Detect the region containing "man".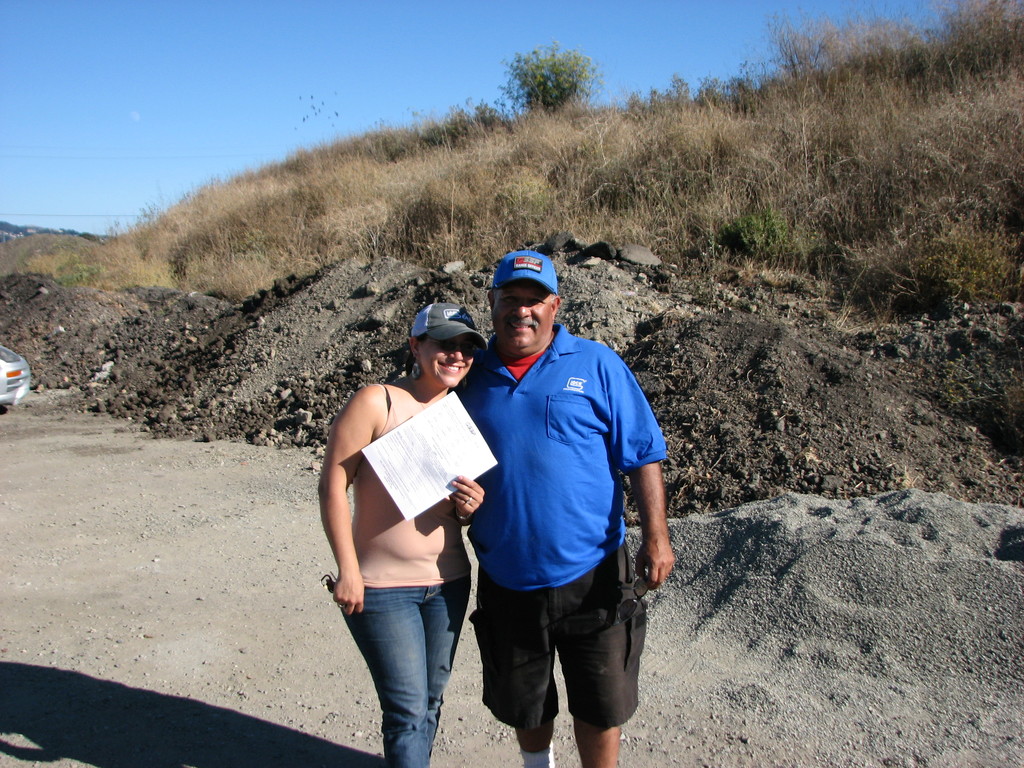
[435, 244, 665, 767].
